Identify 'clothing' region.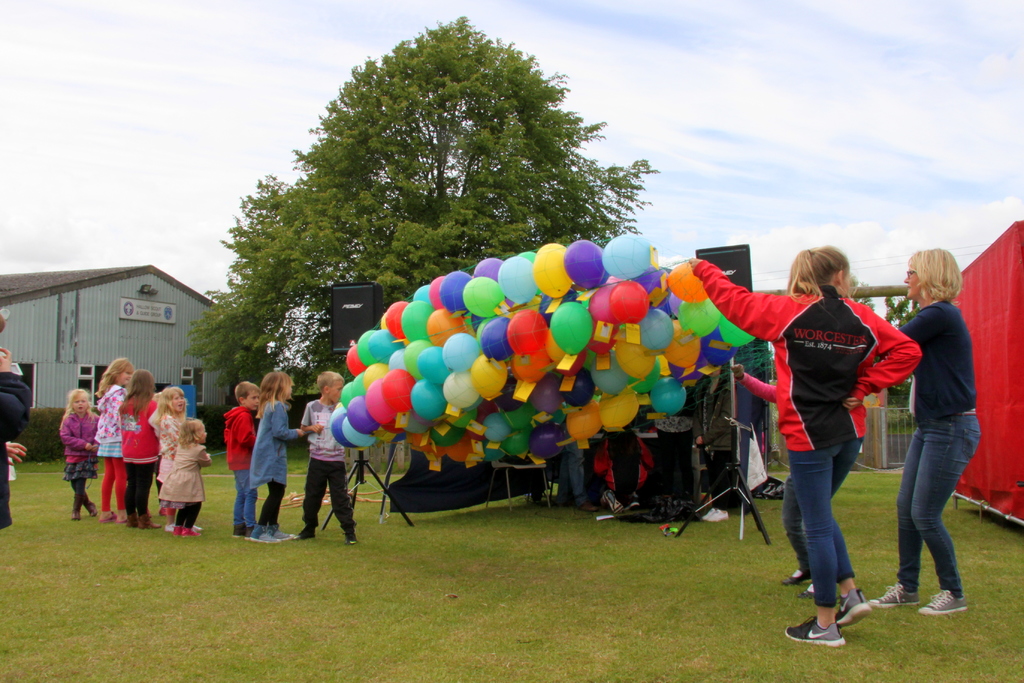
Region: 897:417:980:595.
